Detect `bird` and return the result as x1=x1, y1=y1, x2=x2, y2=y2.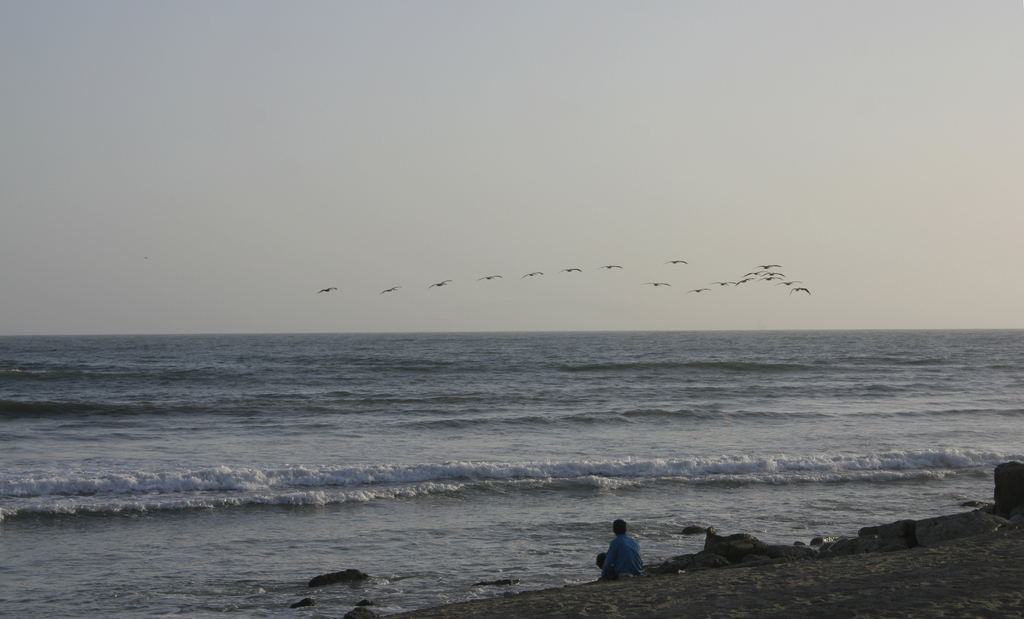
x1=521, y1=272, x2=545, y2=277.
